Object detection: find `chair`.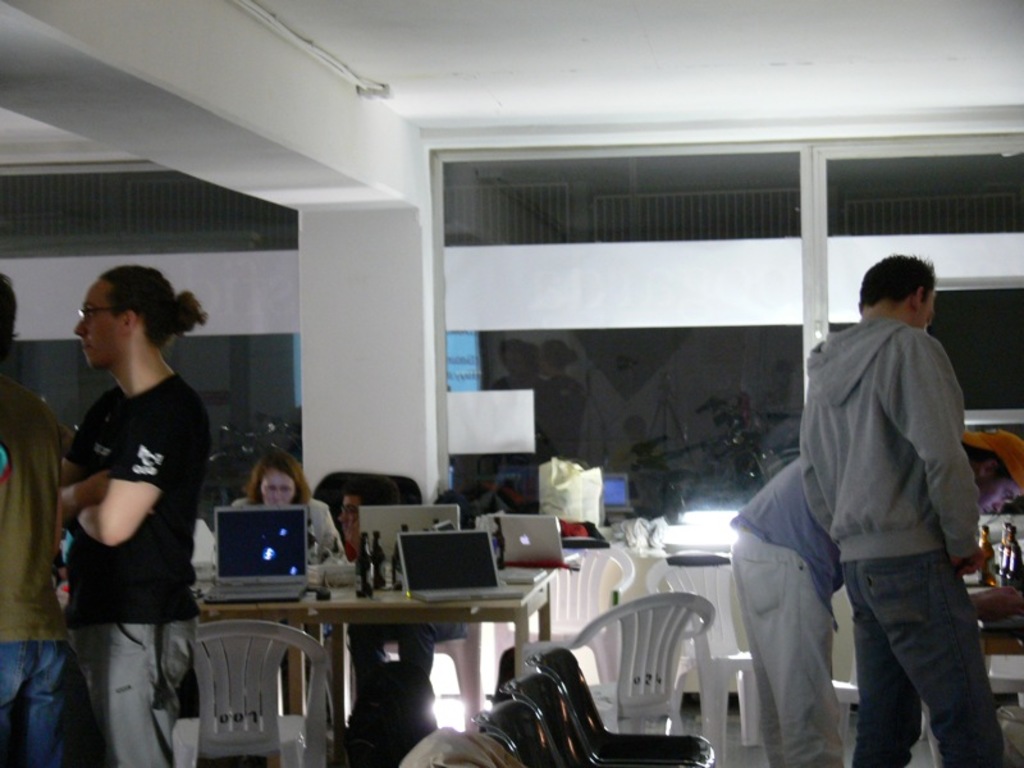
{"left": 931, "top": 643, "right": 1023, "bottom": 767}.
